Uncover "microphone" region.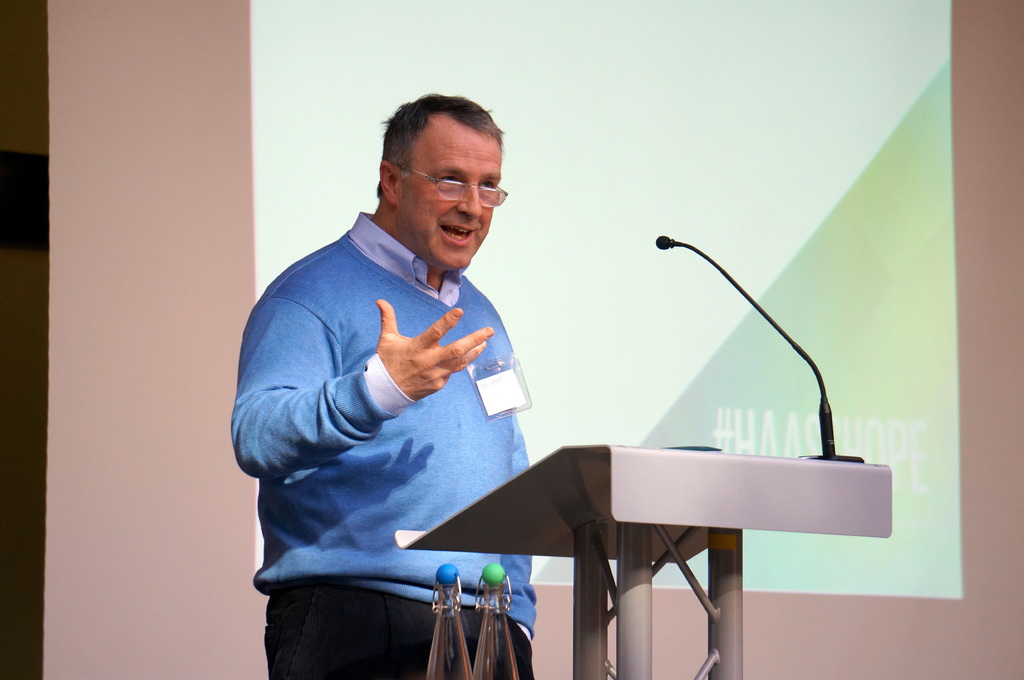
Uncovered: 656 236 674 248.
